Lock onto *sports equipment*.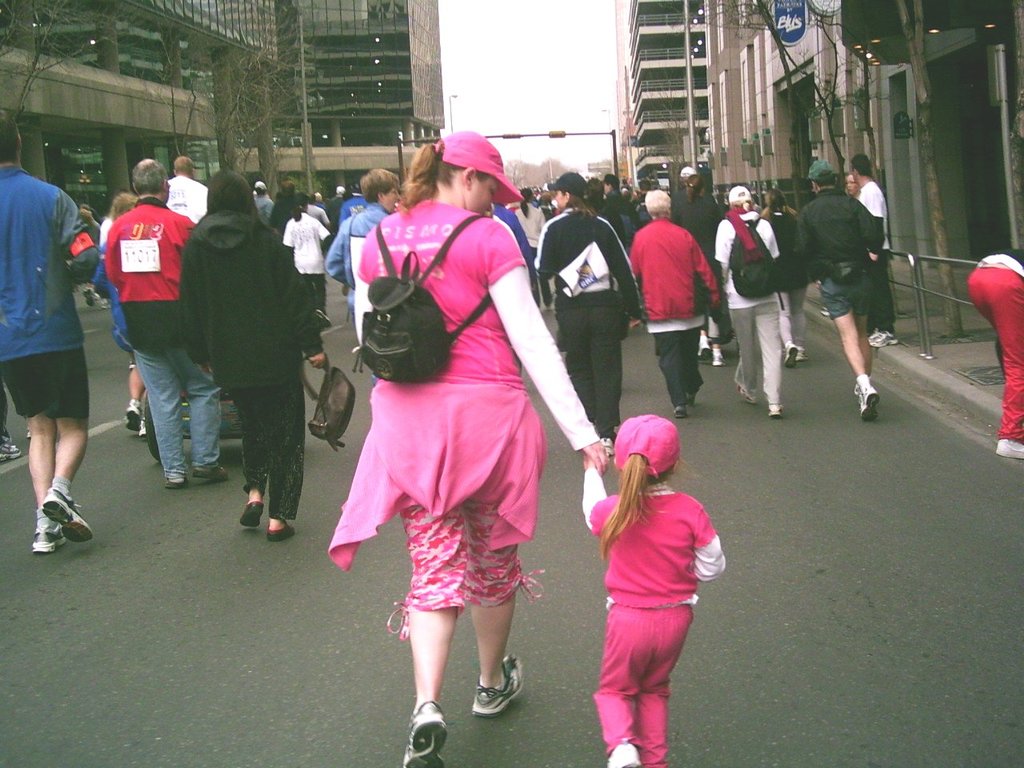
Locked: 35 528 70 552.
